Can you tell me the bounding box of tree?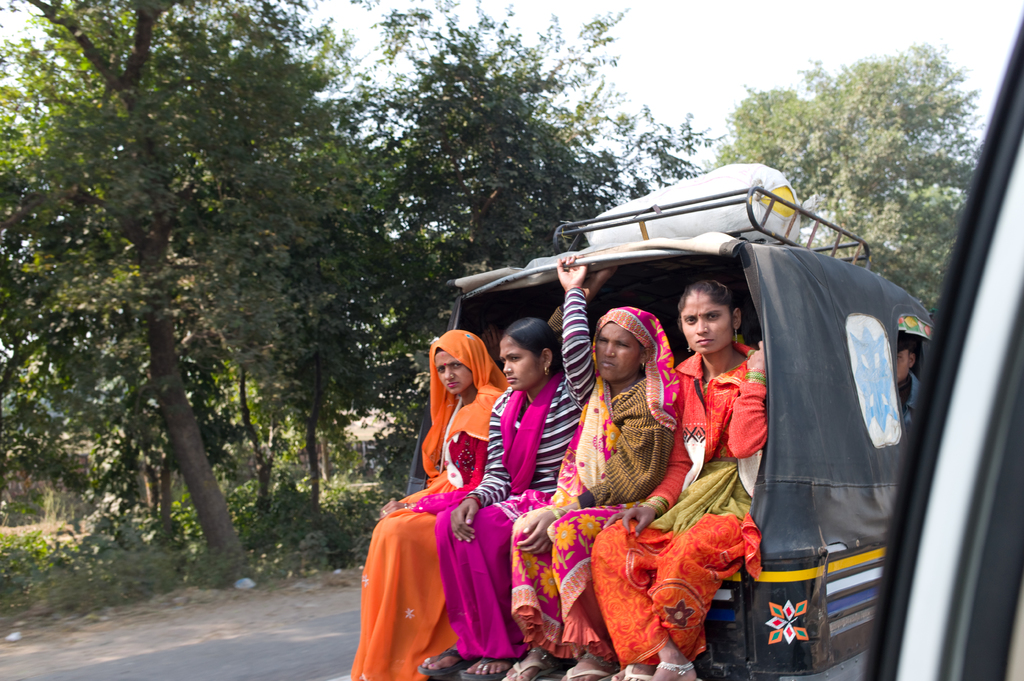
223/124/386/543.
